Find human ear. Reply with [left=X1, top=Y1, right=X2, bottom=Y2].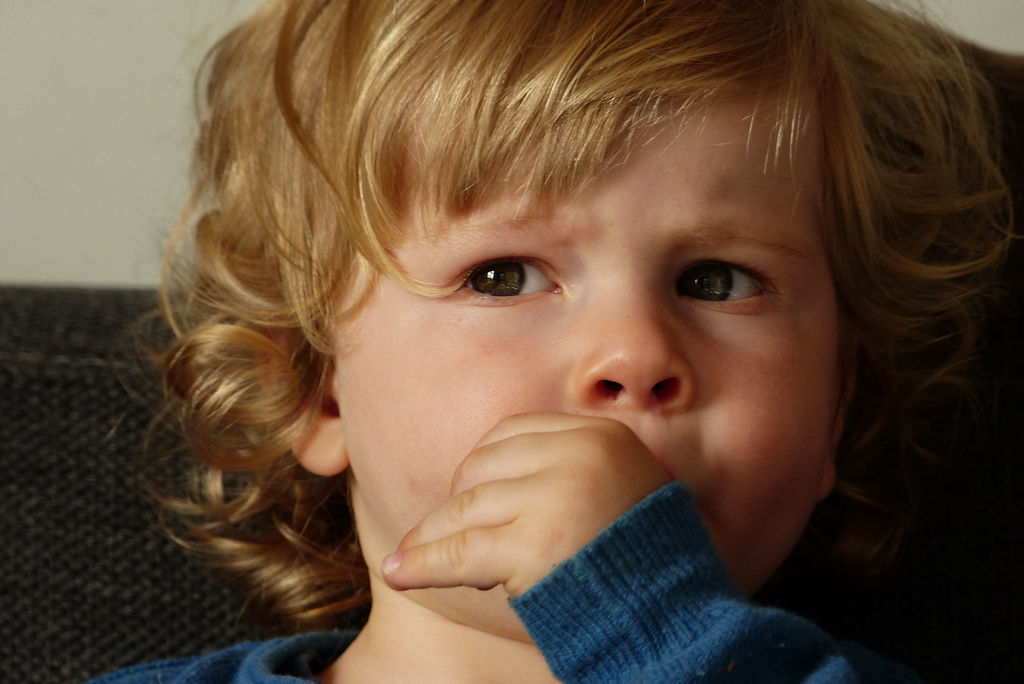
[left=258, top=314, right=350, bottom=479].
